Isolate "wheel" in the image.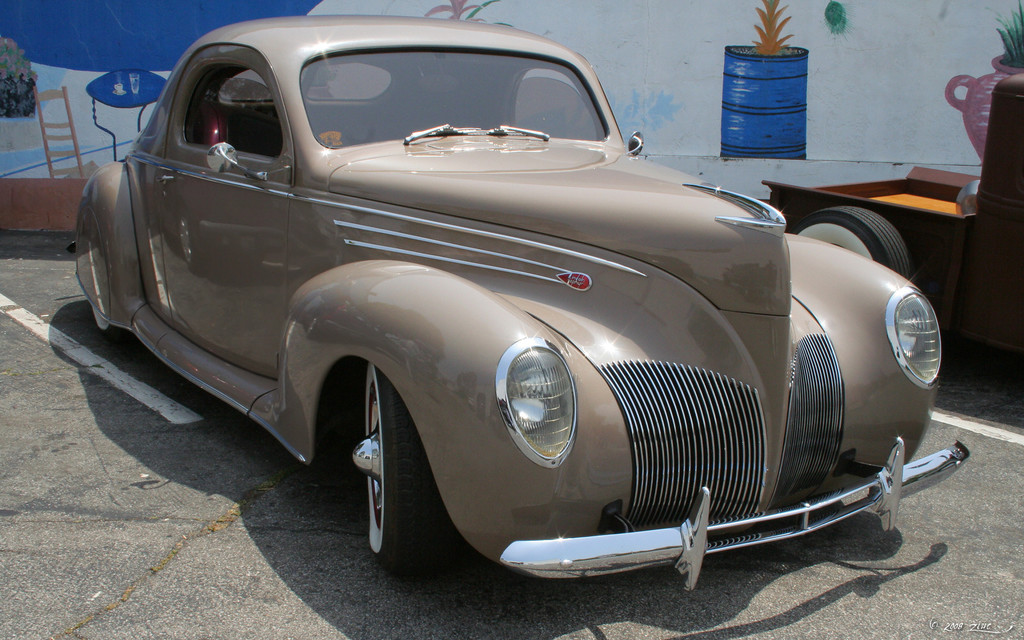
Isolated region: rect(788, 206, 917, 281).
